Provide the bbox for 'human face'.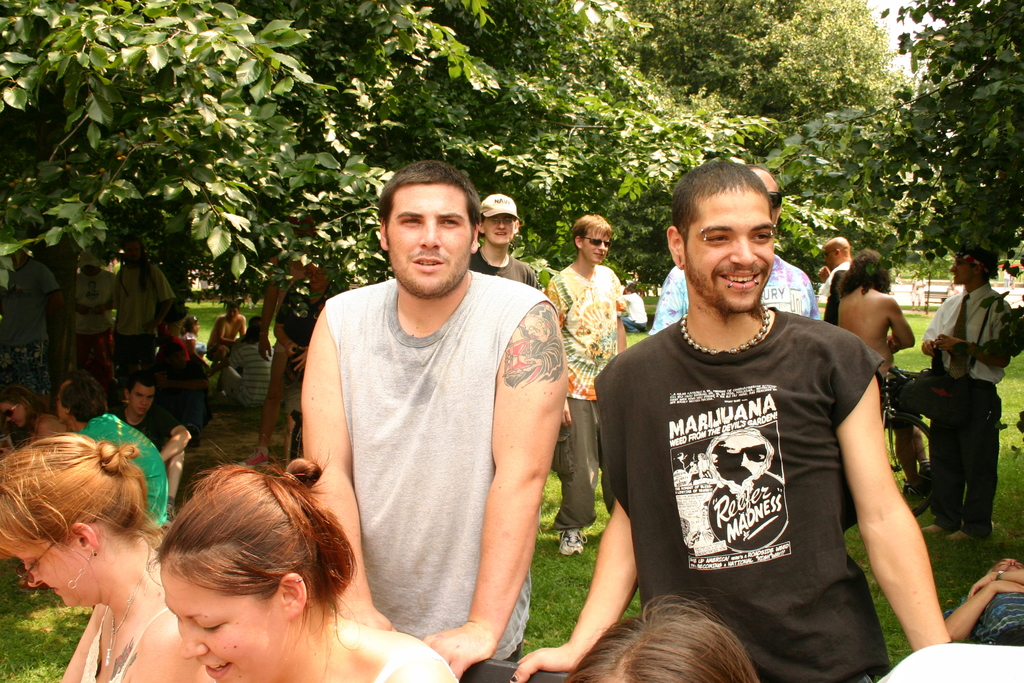
[left=582, top=231, right=609, bottom=263].
